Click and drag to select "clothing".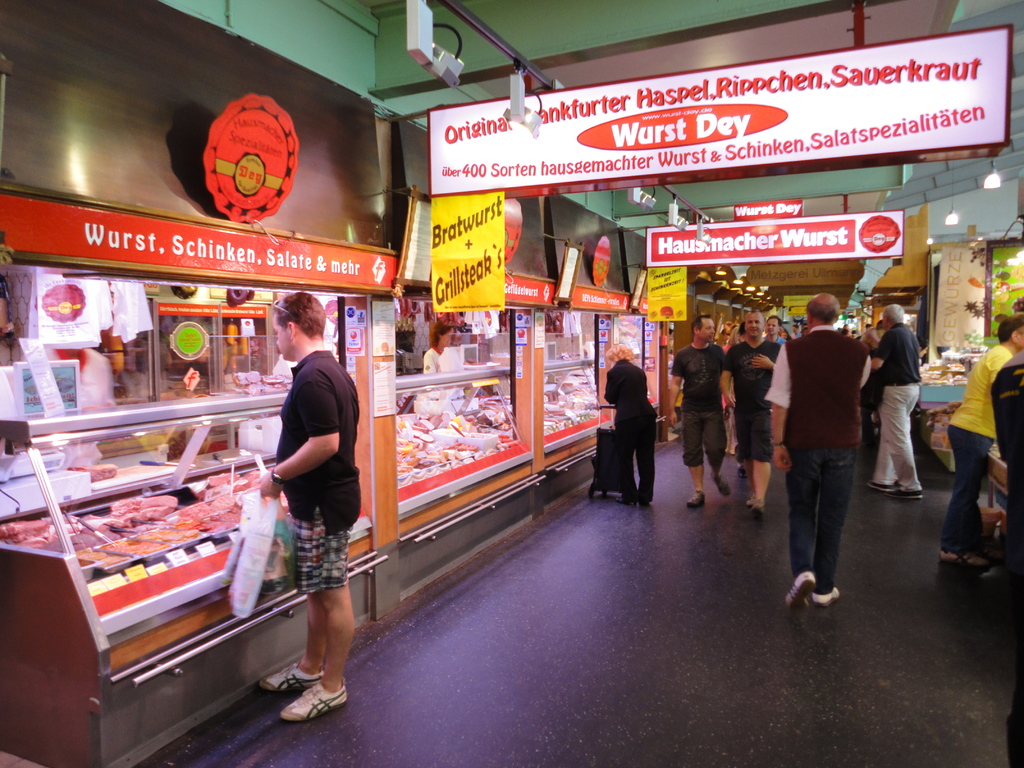
Selection: {"x1": 253, "y1": 312, "x2": 355, "y2": 615}.
